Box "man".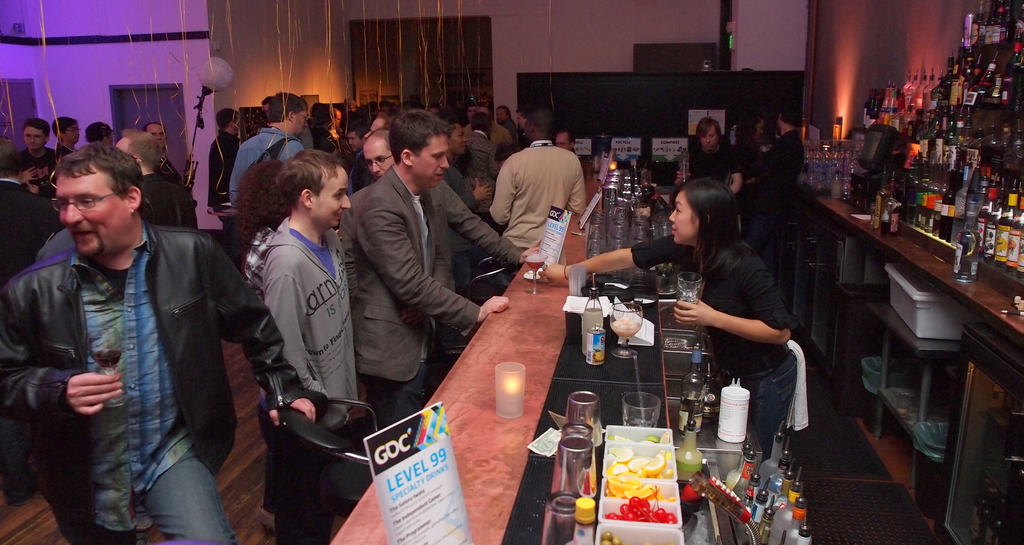
BBox(746, 115, 802, 239).
